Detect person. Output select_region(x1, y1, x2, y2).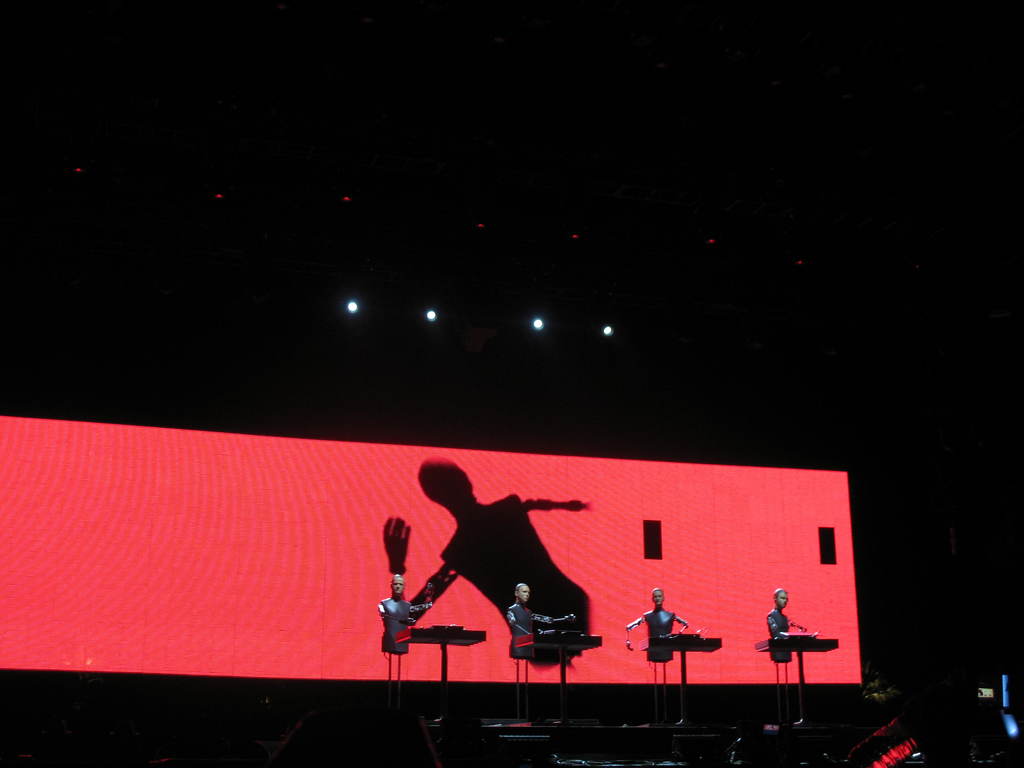
select_region(509, 575, 584, 648).
